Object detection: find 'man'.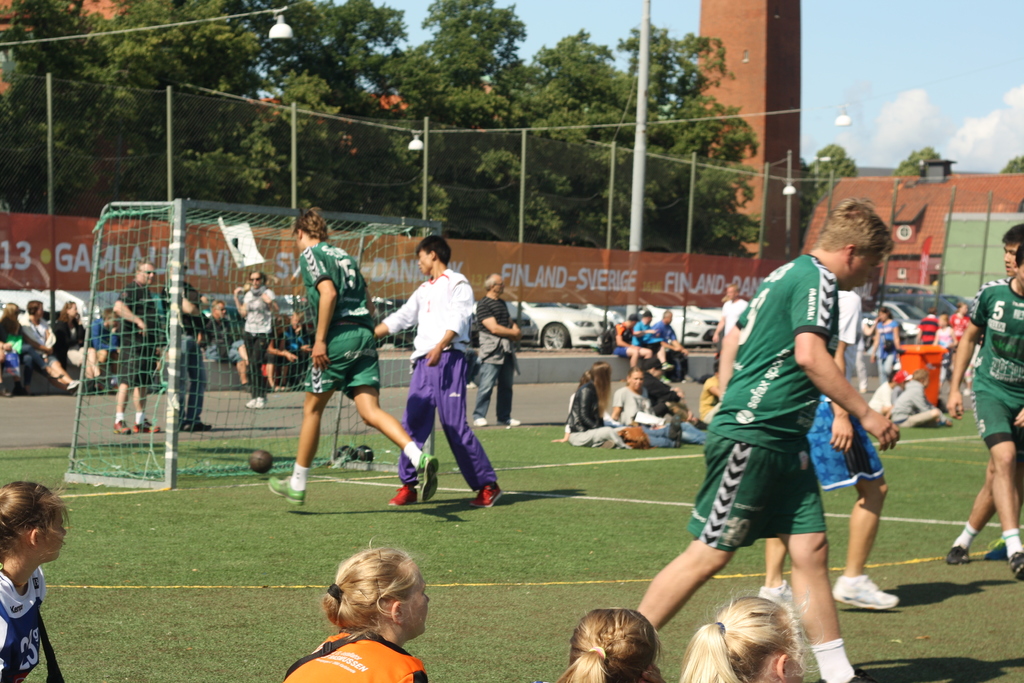
BBox(611, 315, 653, 368).
